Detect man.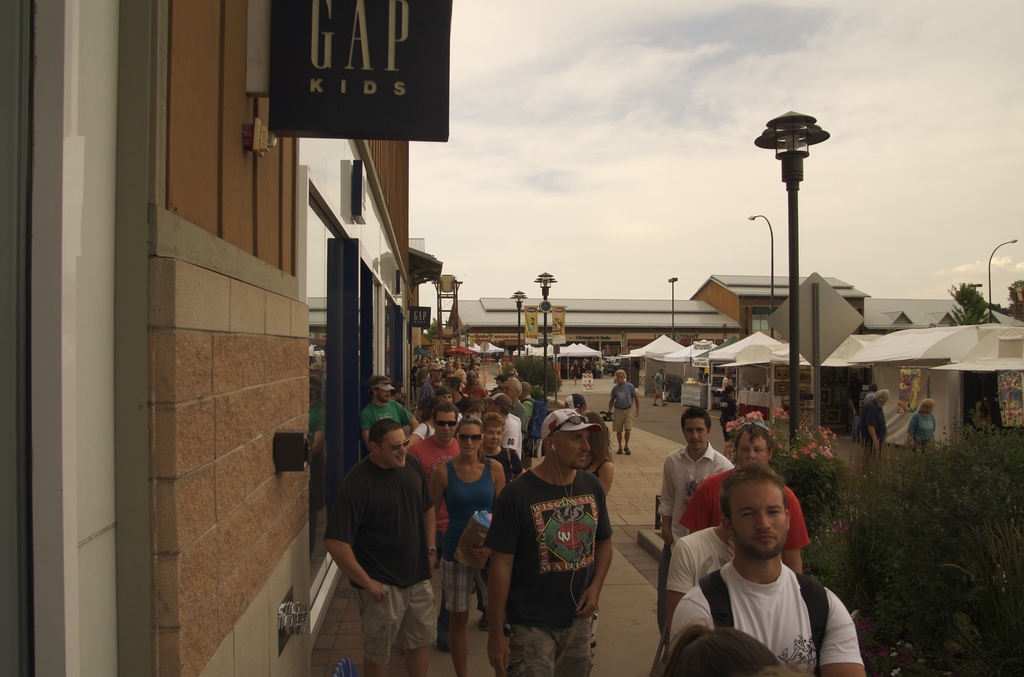
Detected at (323, 419, 433, 676).
